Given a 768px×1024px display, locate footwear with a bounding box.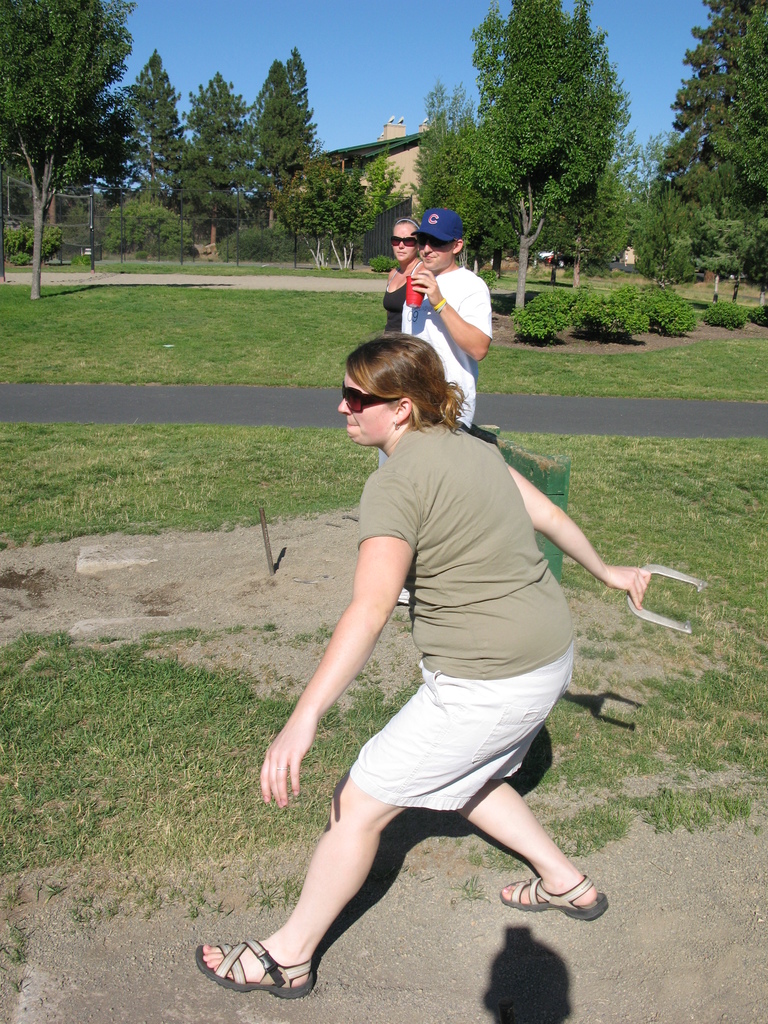
Located: bbox=(204, 932, 325, 998).
